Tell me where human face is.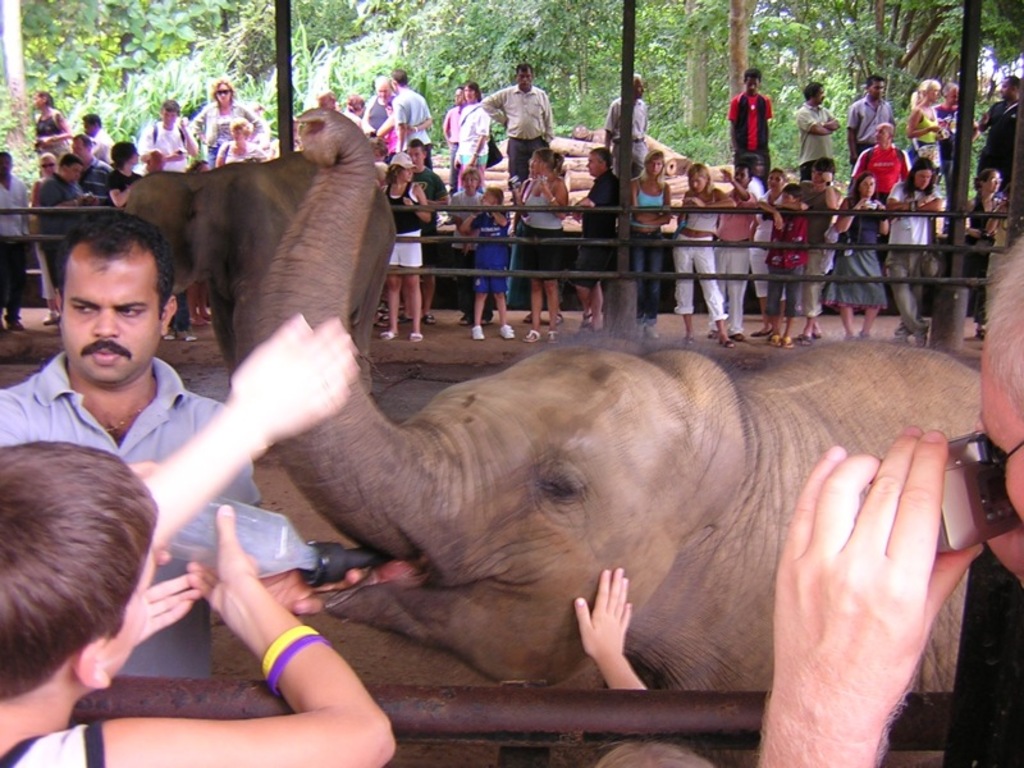
human face is at rect(859, 174, 874, 200).
